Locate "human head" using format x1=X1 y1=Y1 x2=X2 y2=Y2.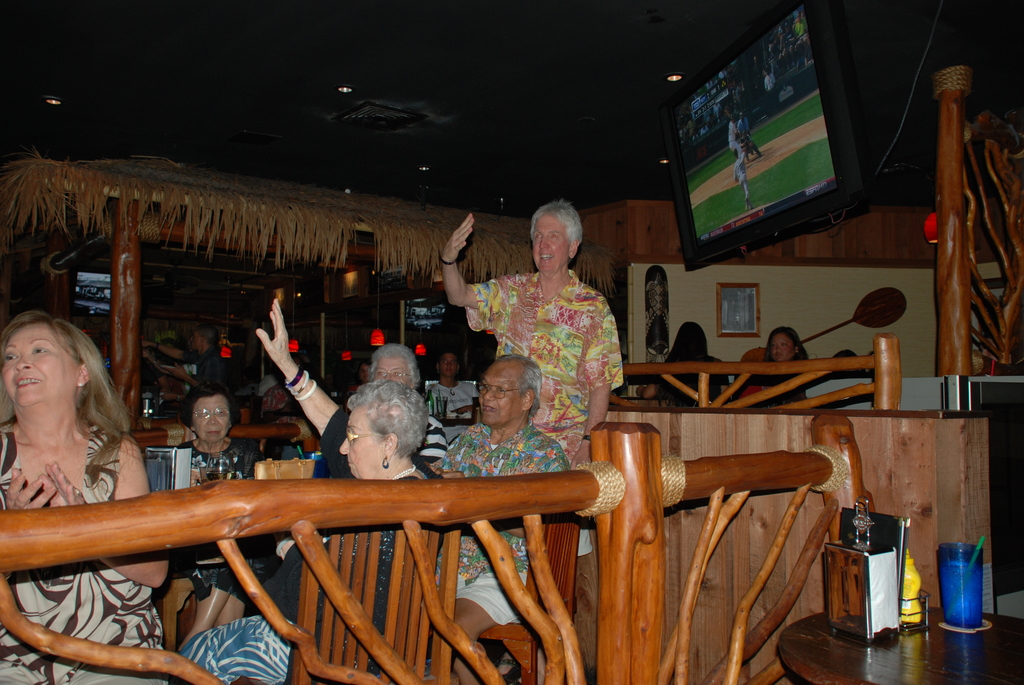
x1=675 y1=321 x2=708 y2=354.
